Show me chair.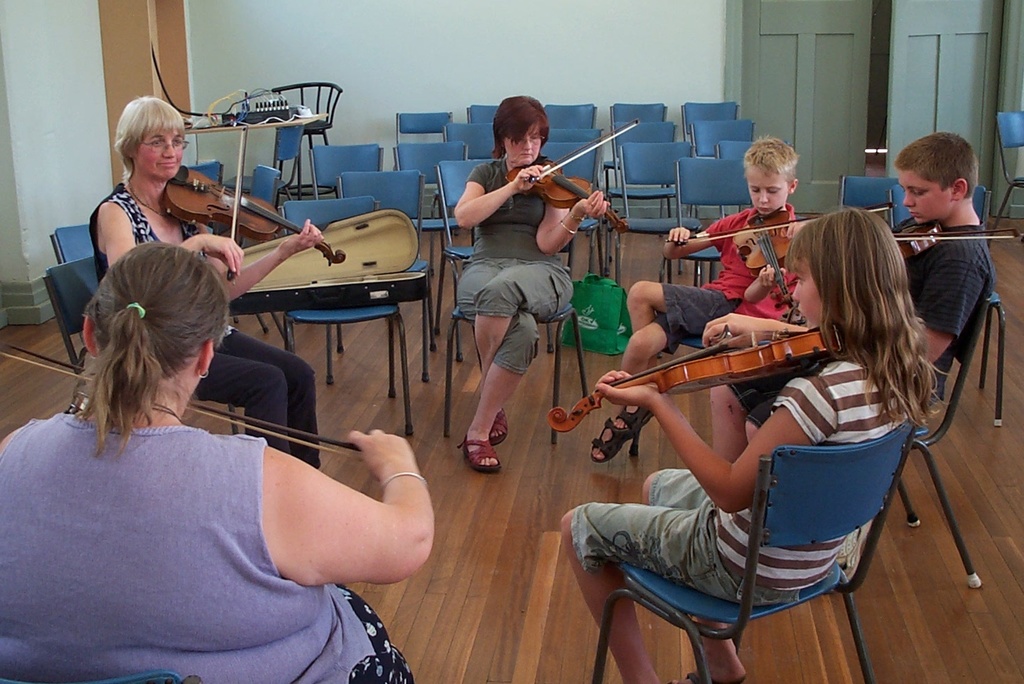
chair is here: 53 226 97 261.
